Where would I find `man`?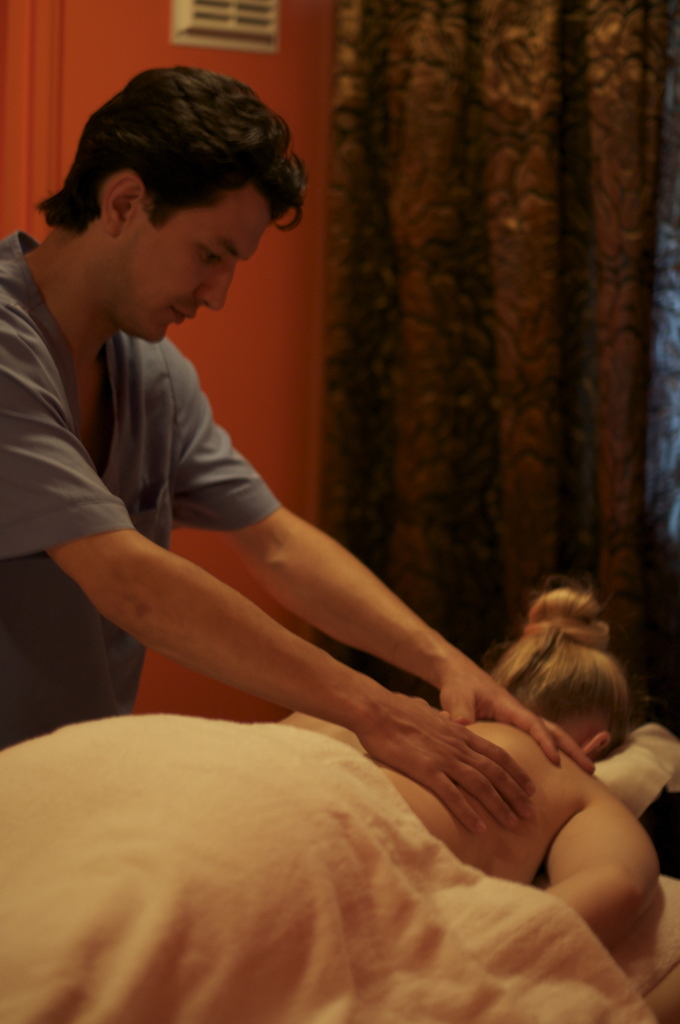
At (x1=0, y1=63, x2=599, y2=836).
